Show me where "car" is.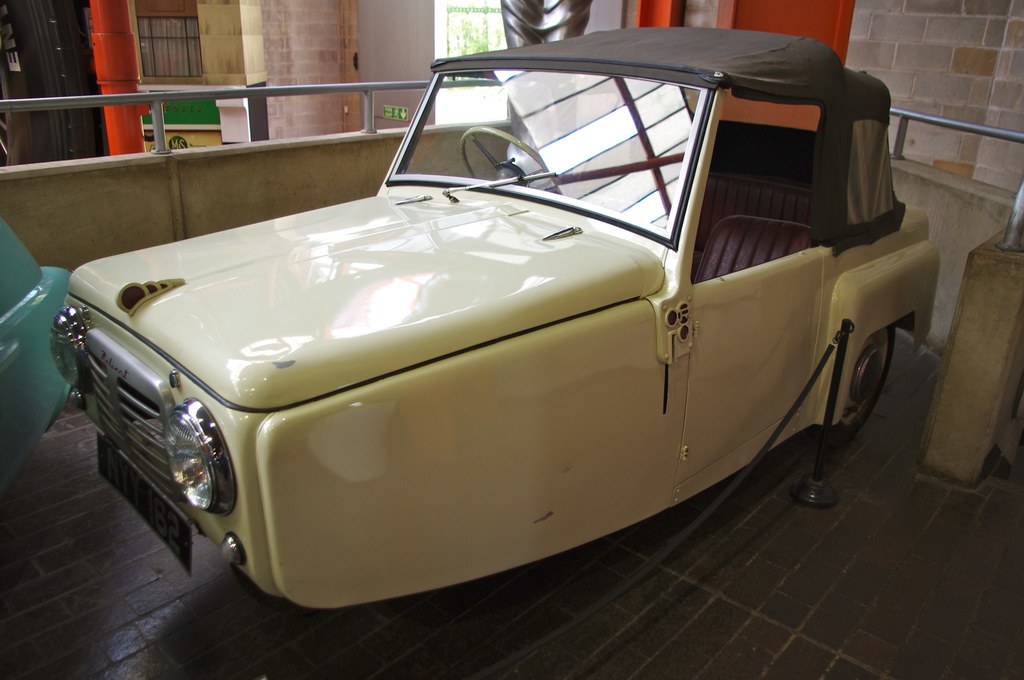
"car" is at 0 219 67 499.
